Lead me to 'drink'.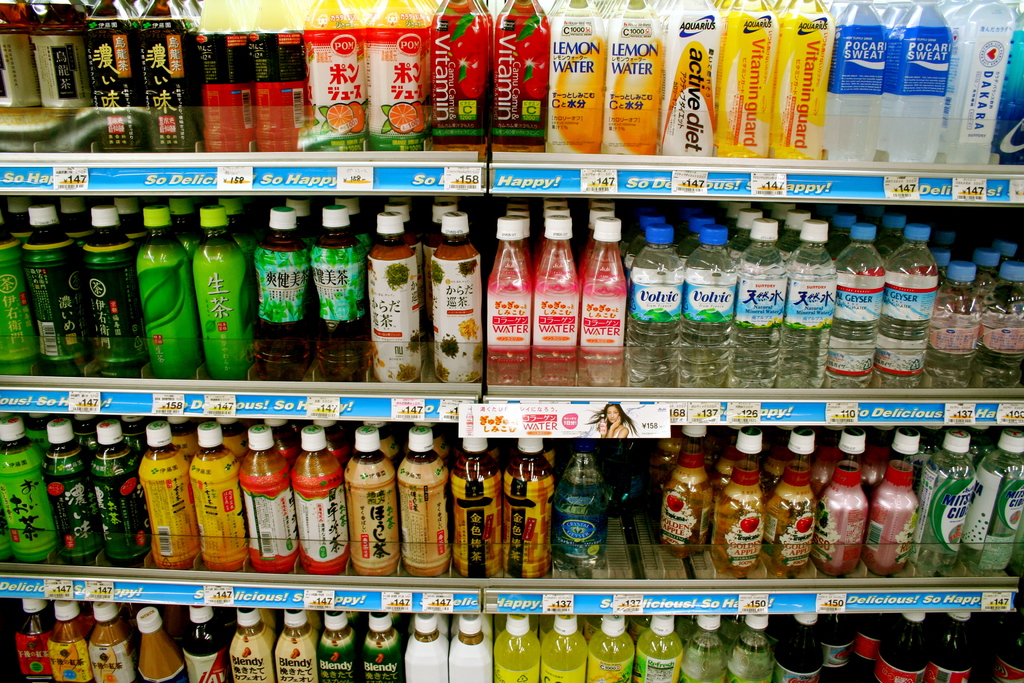
Lead to [540,611,588,682].
